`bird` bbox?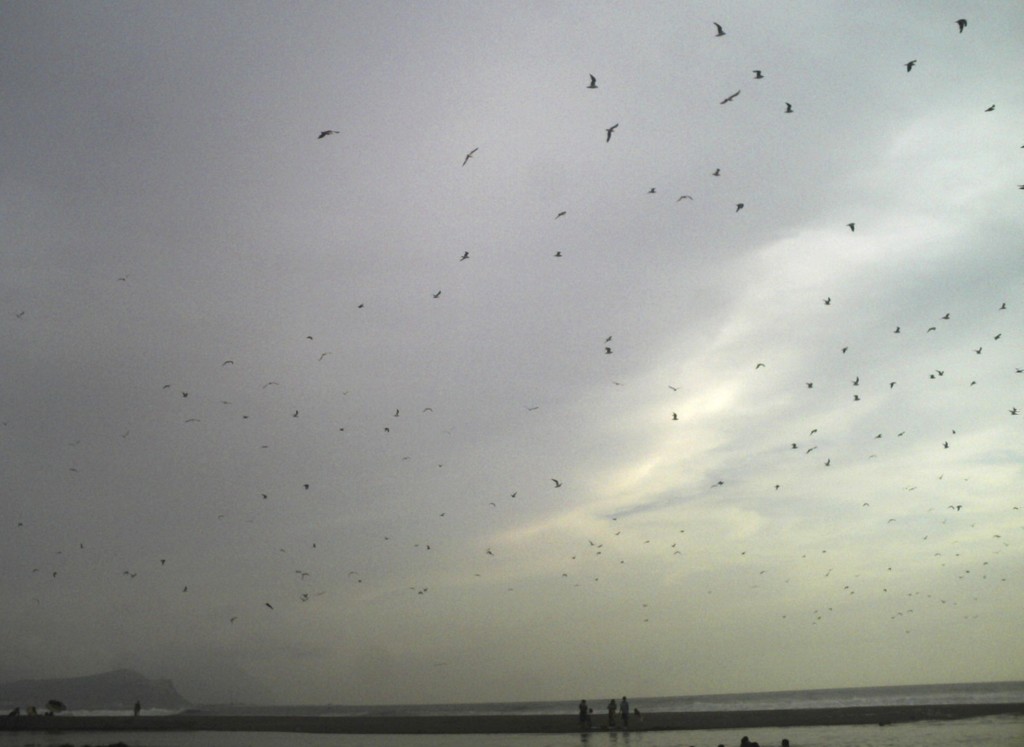
<box>718,84,741,105</box>
